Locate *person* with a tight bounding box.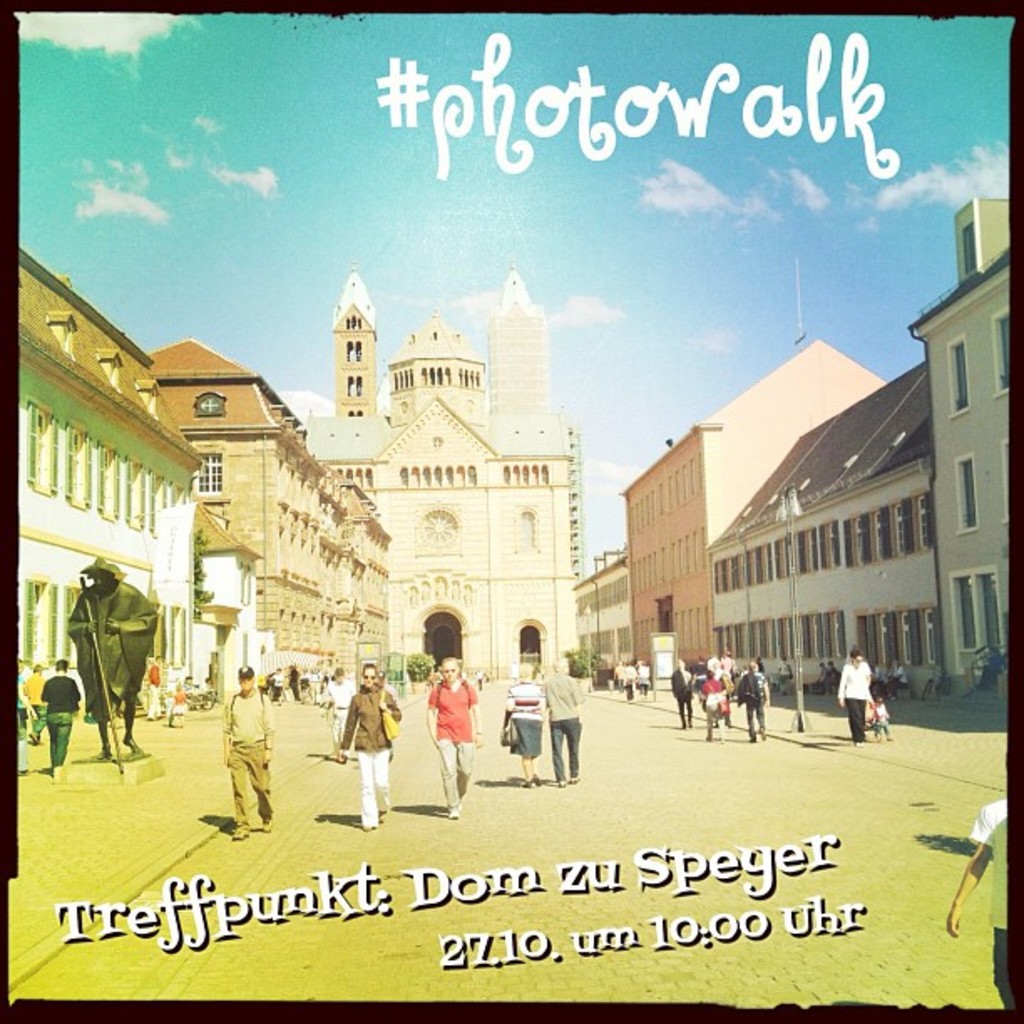
[423,659,482,818].
